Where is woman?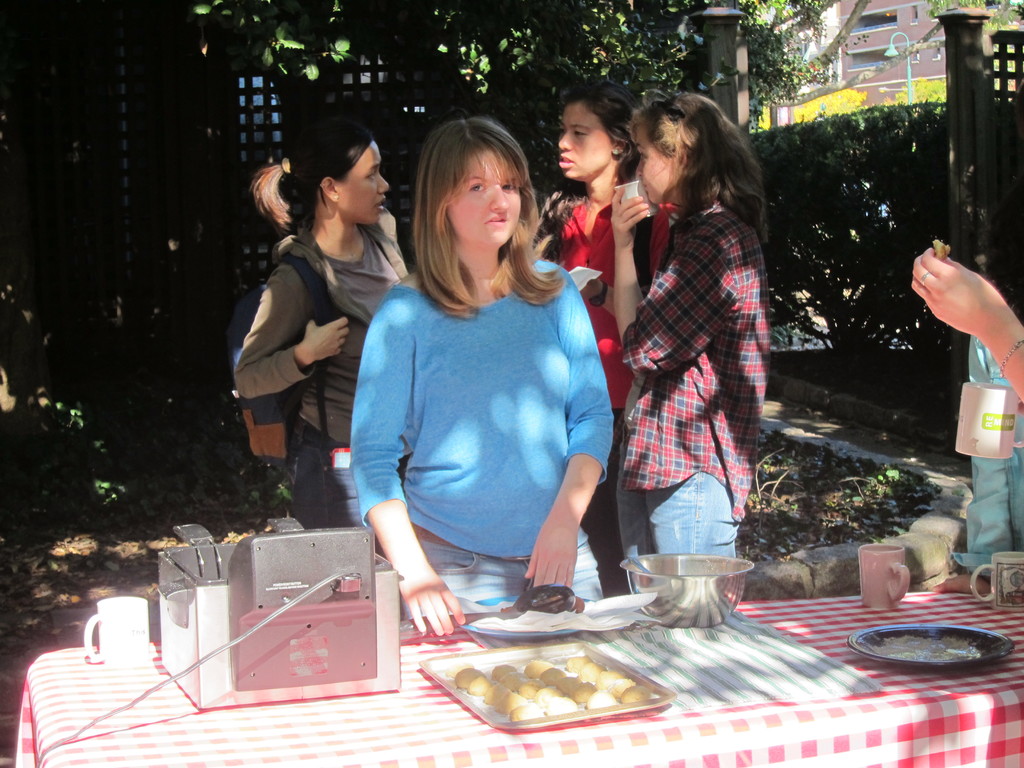
<box>230,120,422,566</box>.
